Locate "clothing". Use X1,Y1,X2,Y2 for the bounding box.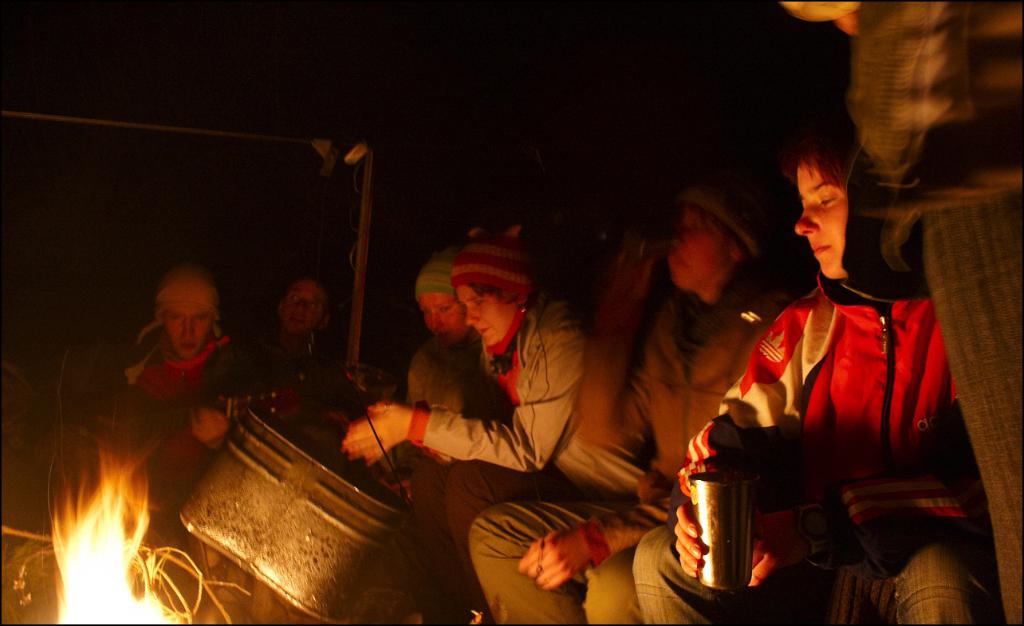
251,337,319,372.
